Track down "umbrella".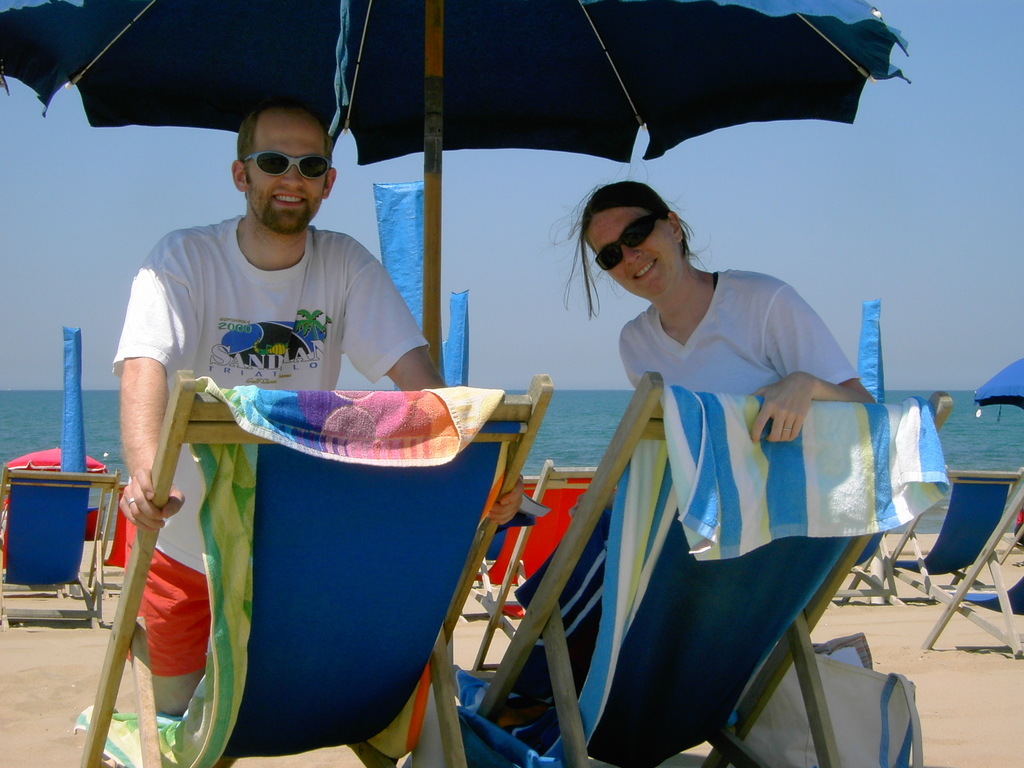
Tracked to x1=0 y1=0 x2=911 y2=376.
